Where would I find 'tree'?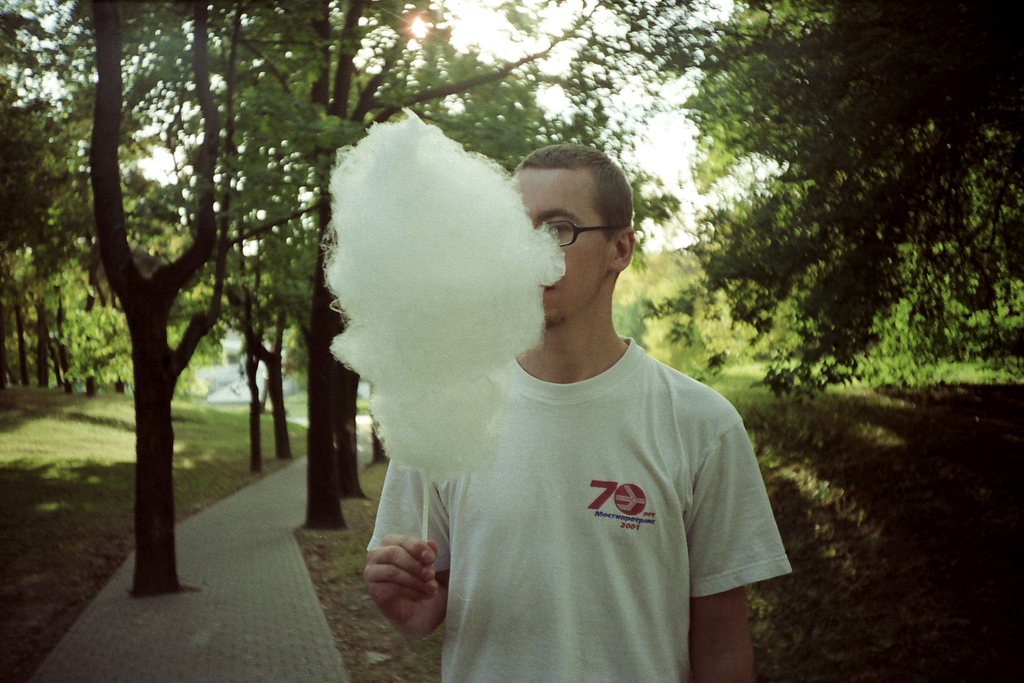
At [left=321, top=0, right=1023, bottom=395].
